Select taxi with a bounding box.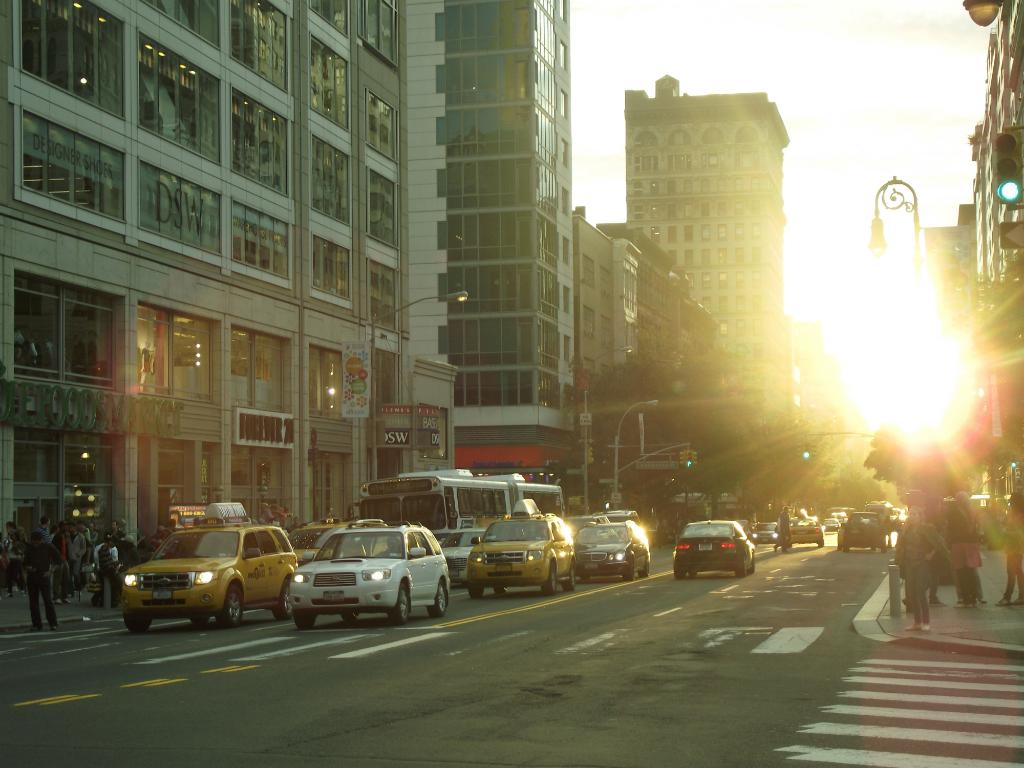
[x1=783, y1=506, x2=829, y2=547].
